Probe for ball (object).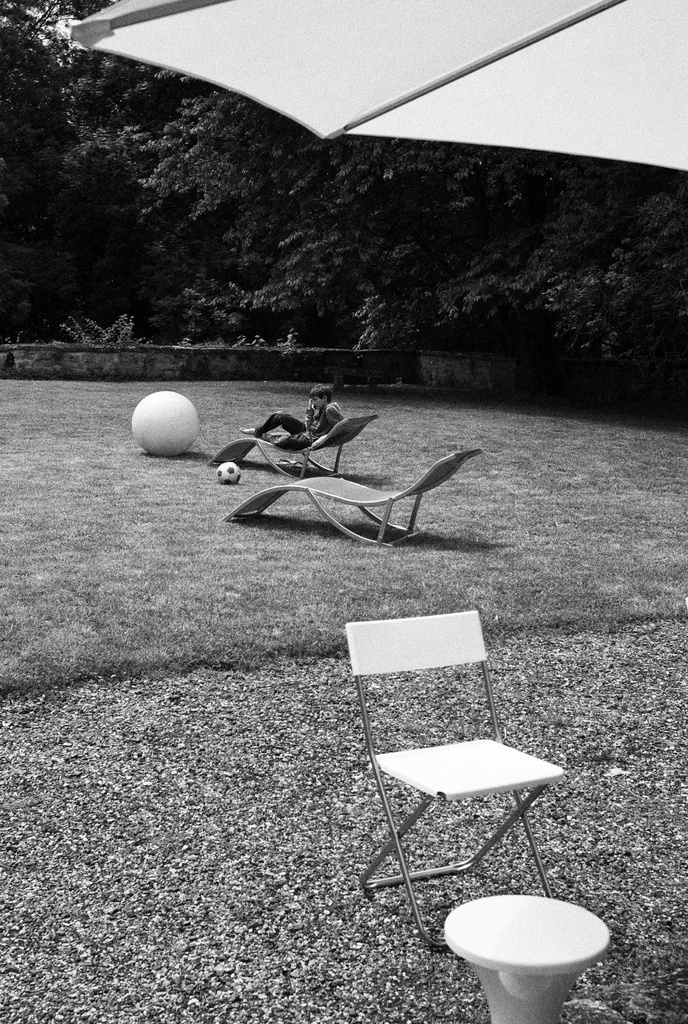
Probe result: 220/461/239/484.
